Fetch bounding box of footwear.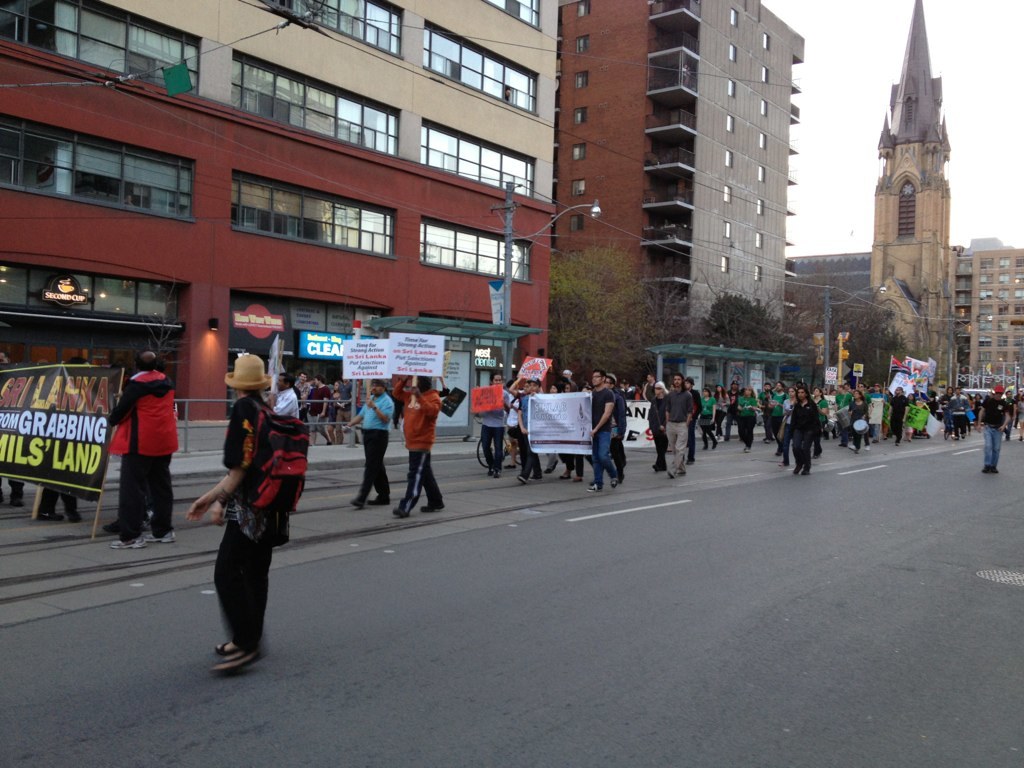
Bbox: <region>801, 466, 805, 476</region>.
